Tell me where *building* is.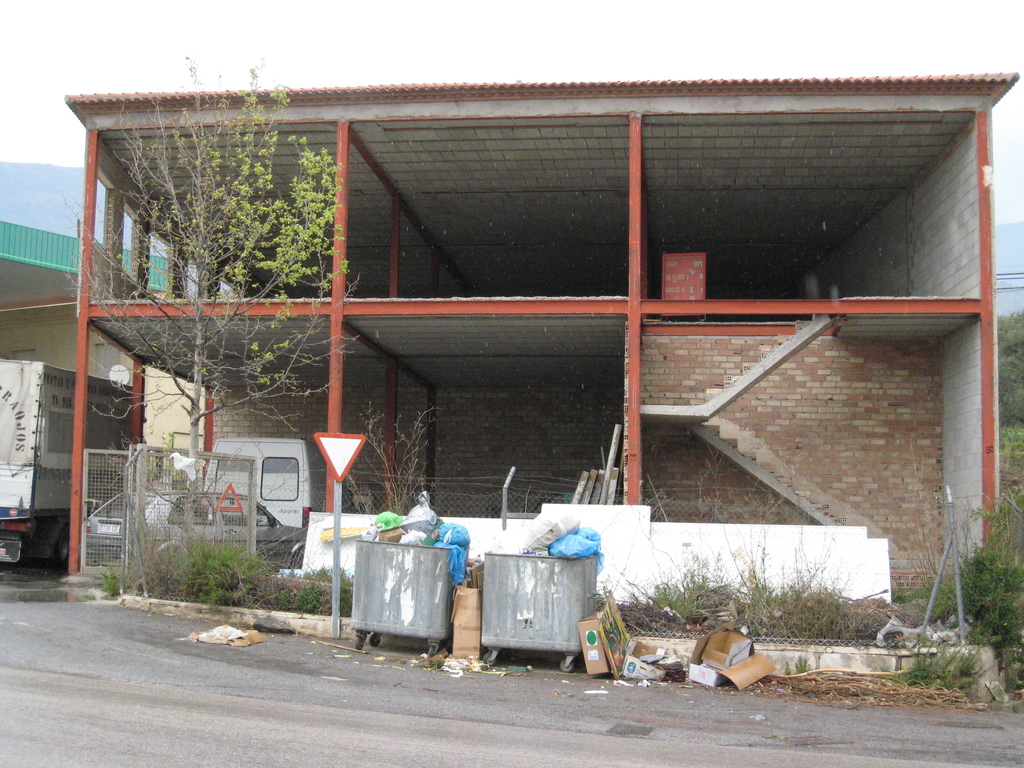
*building* is at [0,230,227,524].
